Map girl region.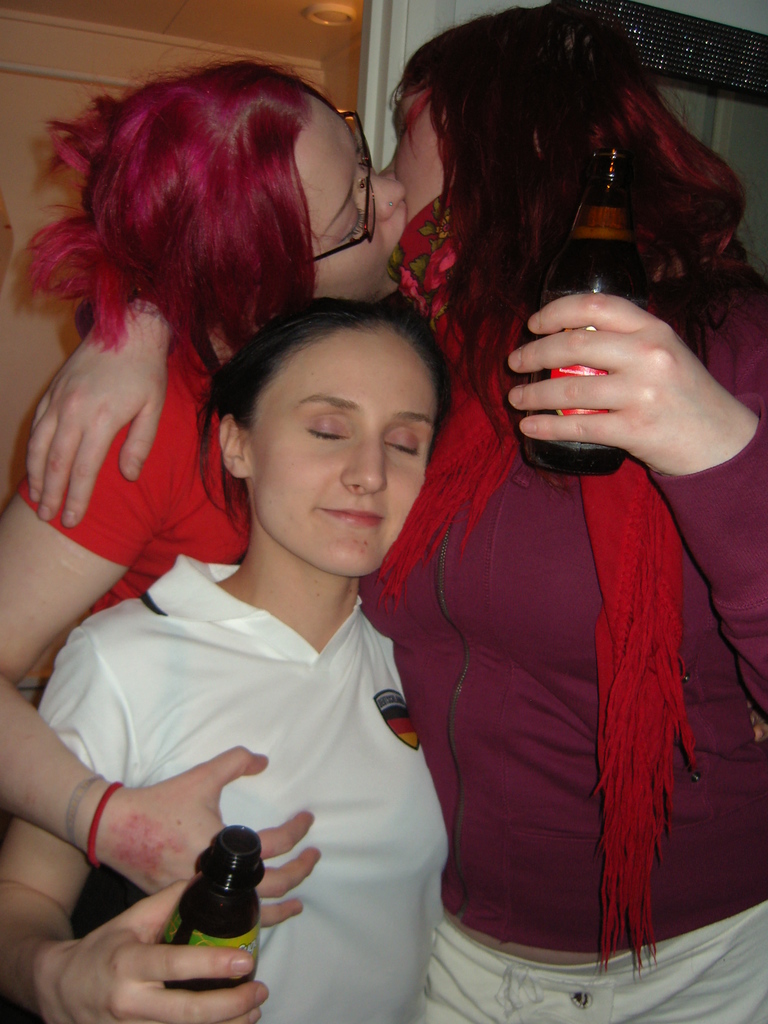
Mapped to region(0, 287, 454, 1023).
